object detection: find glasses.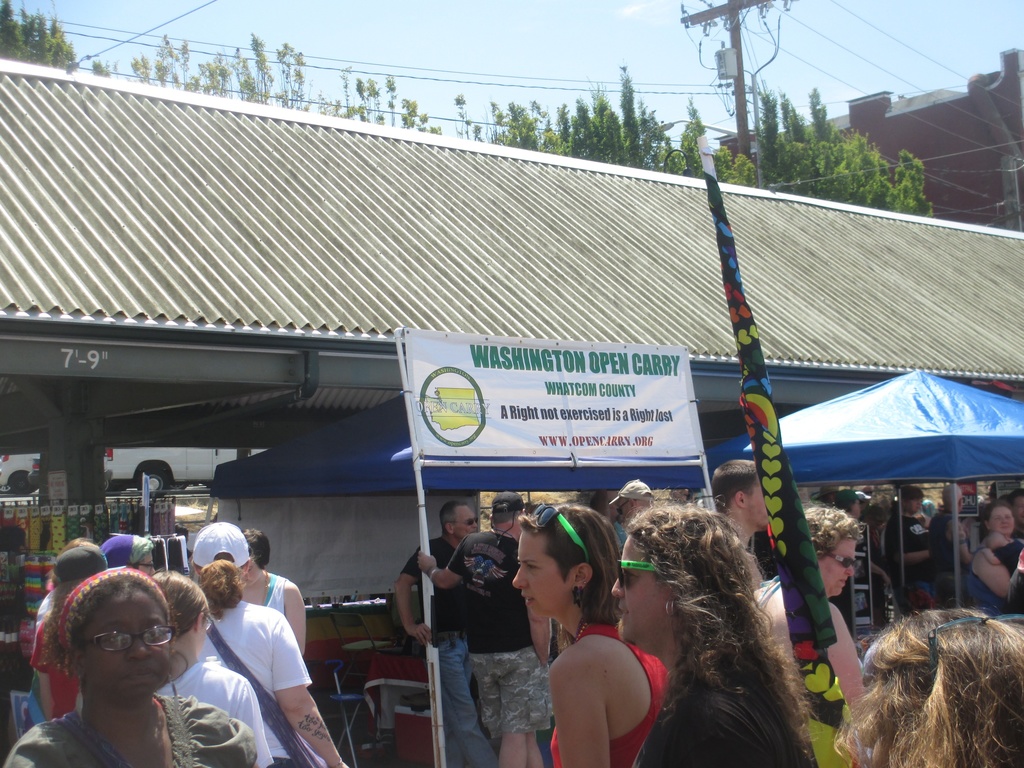
l=91, t=620, r=175, b=653.
